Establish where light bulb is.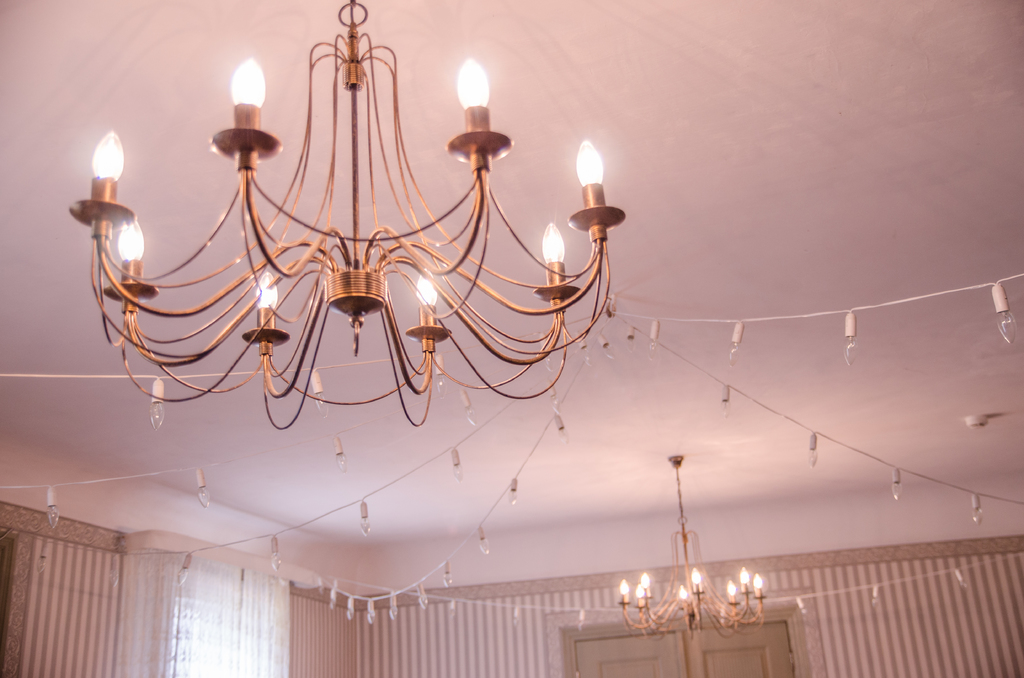
Established at crop(414, 266, 436, 303).
